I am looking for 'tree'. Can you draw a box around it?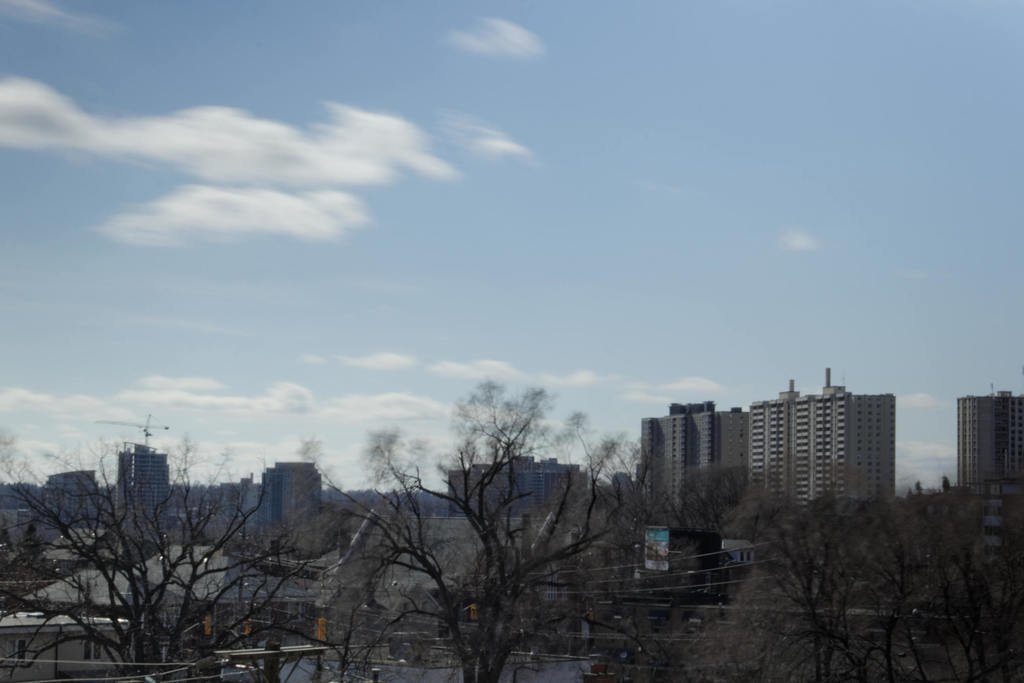
Sure, the bounding box is bbox(679, 474, 1023, 682).
